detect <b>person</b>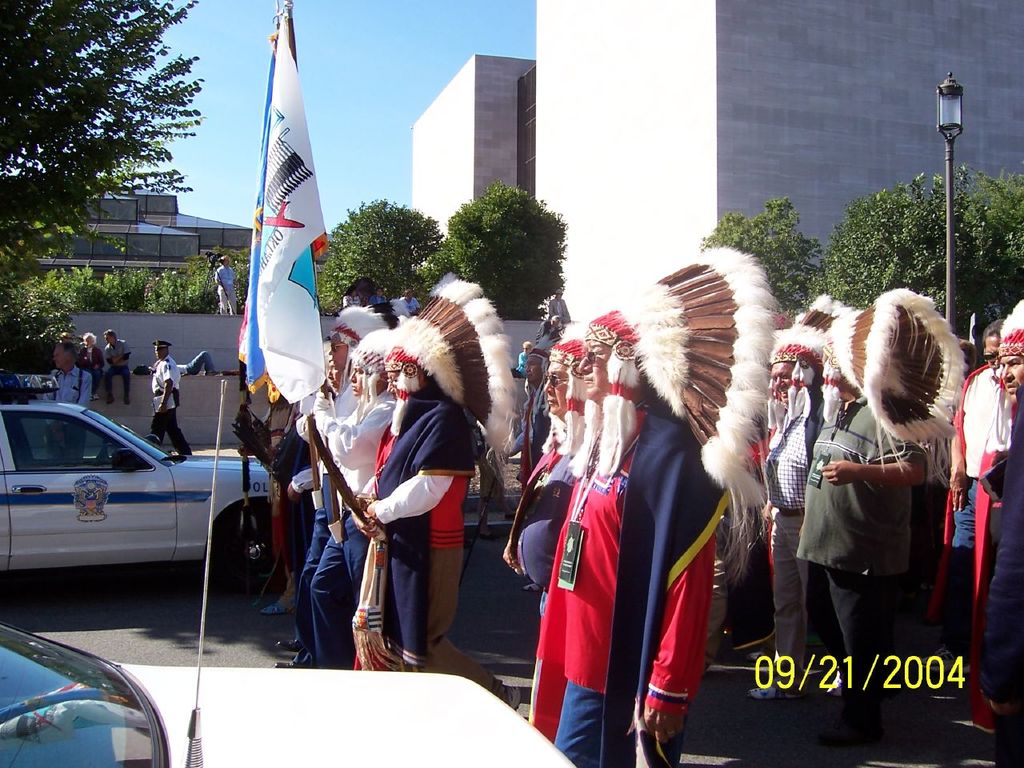
box(134, 350, 224, 370)
